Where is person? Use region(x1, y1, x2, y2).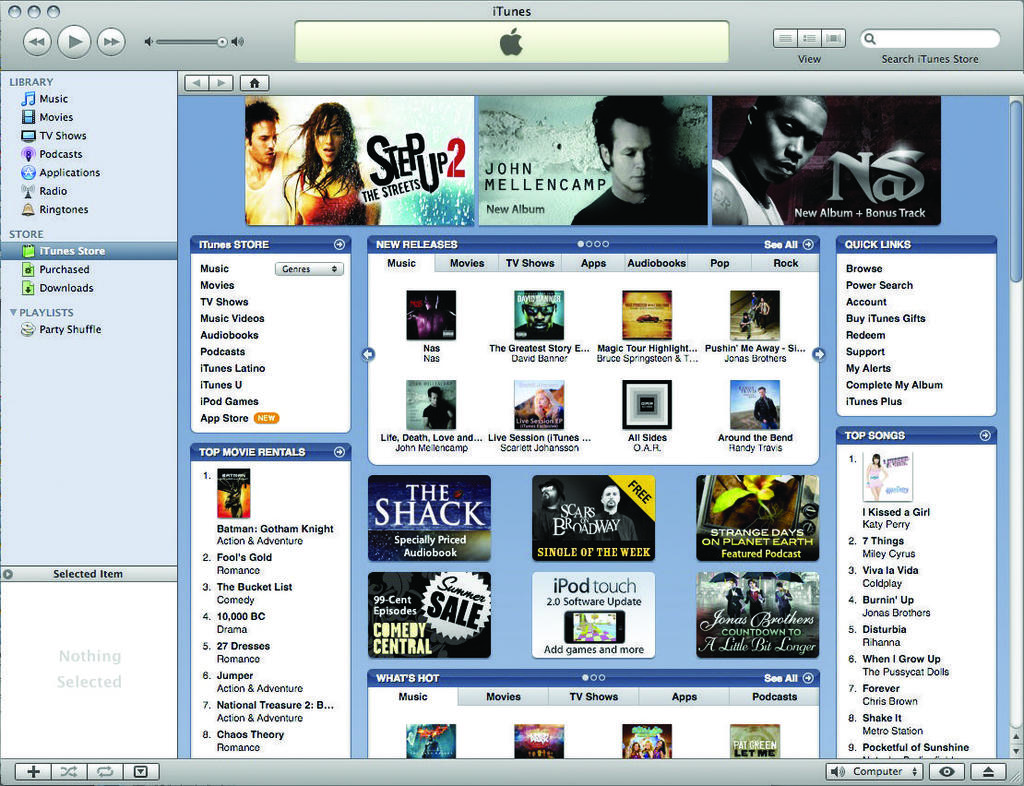
region(275, 100, 381, 232).
